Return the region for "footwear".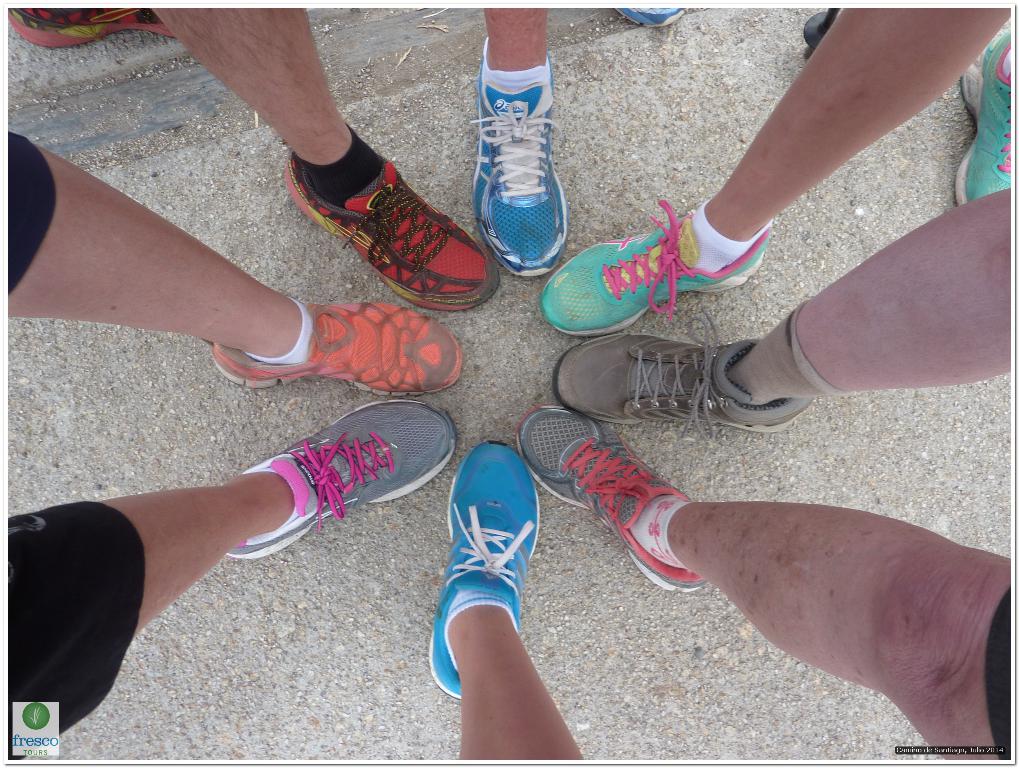
crop(957, 29, 1011, 208).
